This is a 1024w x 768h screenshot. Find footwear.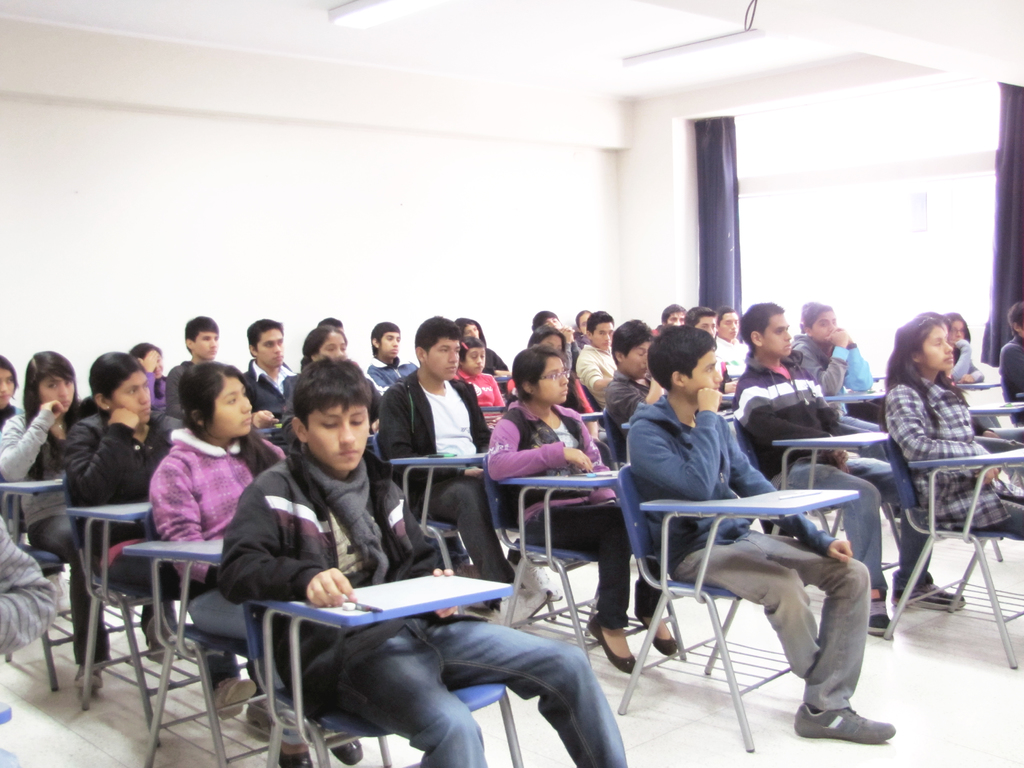
Bounding box: bbox=(211, 676, 257, 720).
